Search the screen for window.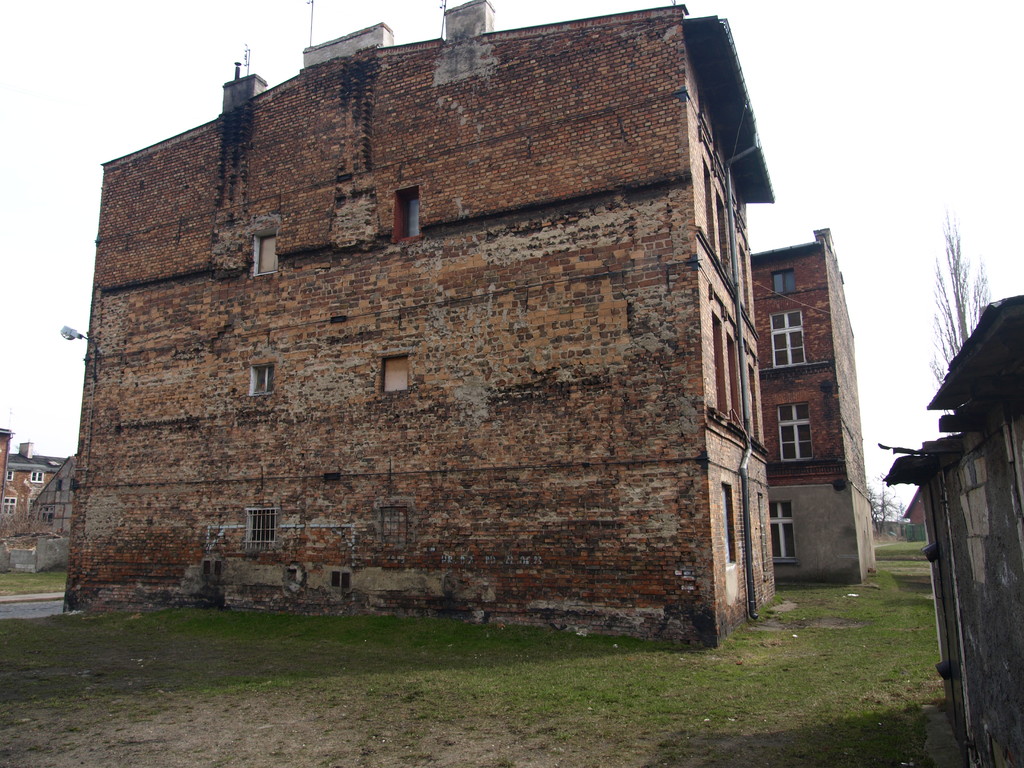
Found at x1=68 y1=476 x2=79 y2=492.
